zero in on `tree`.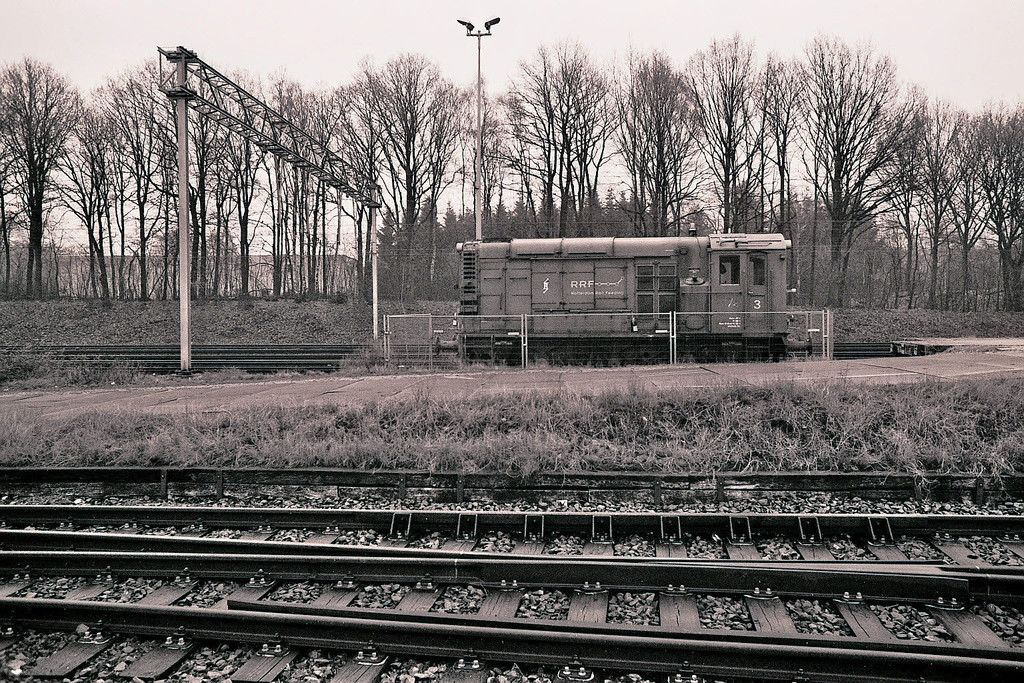
Zeroed in: left=485, top=24, right=1023, bottom=334.
